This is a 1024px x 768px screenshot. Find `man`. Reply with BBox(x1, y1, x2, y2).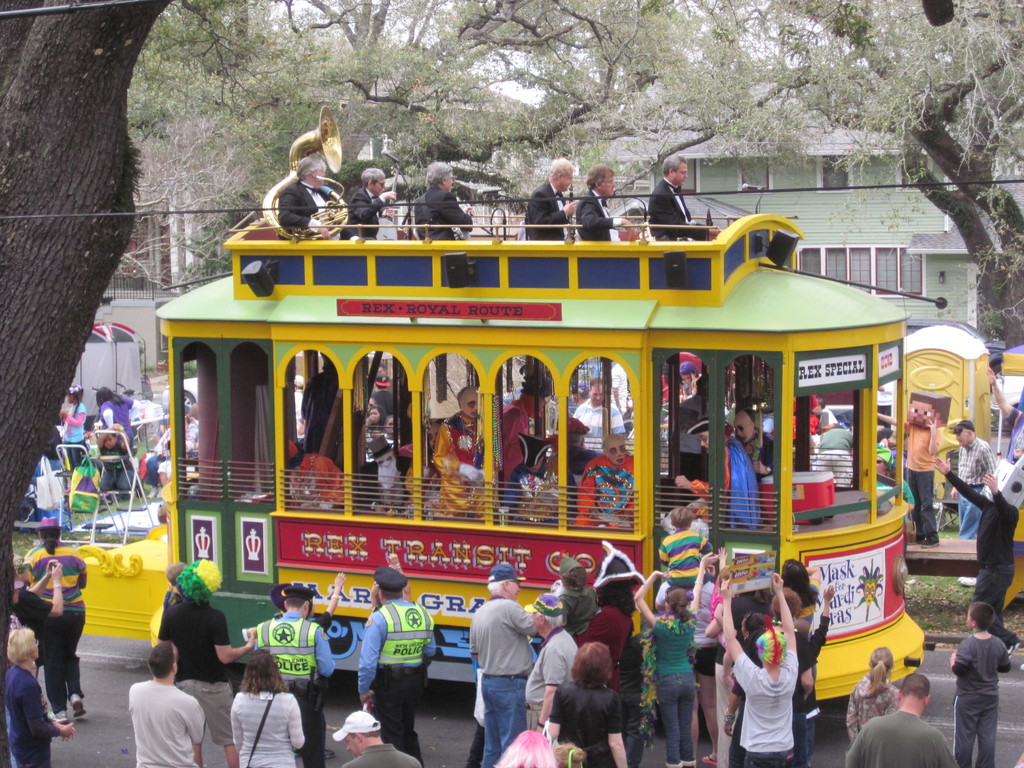
BBox(106, 661, 187, 762).
